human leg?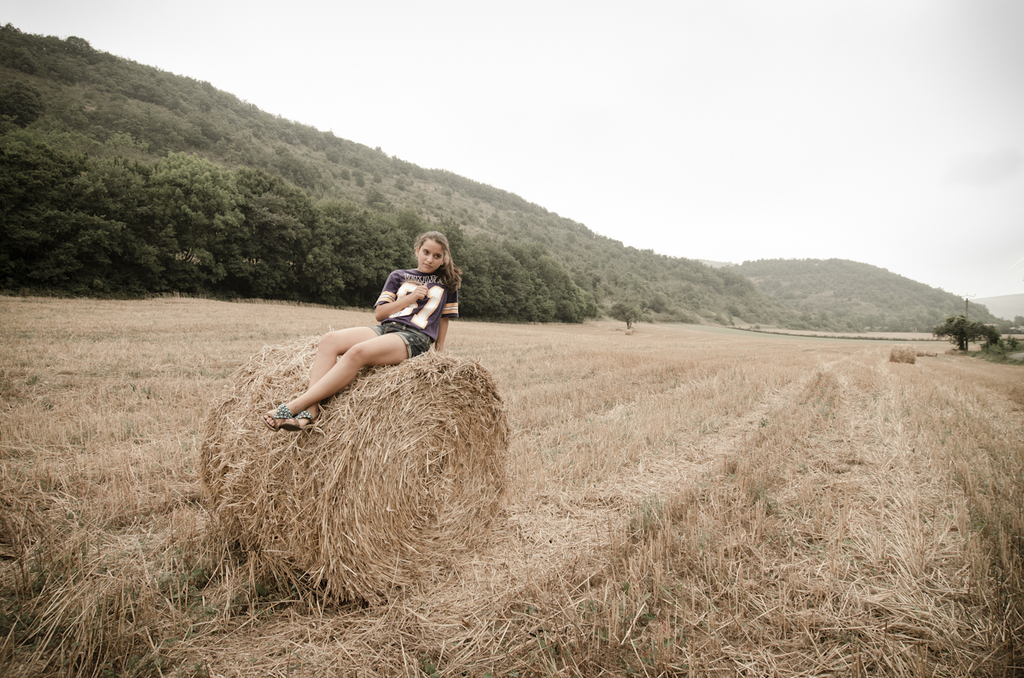
[left=260, top=322, right=434, bottom=431]
